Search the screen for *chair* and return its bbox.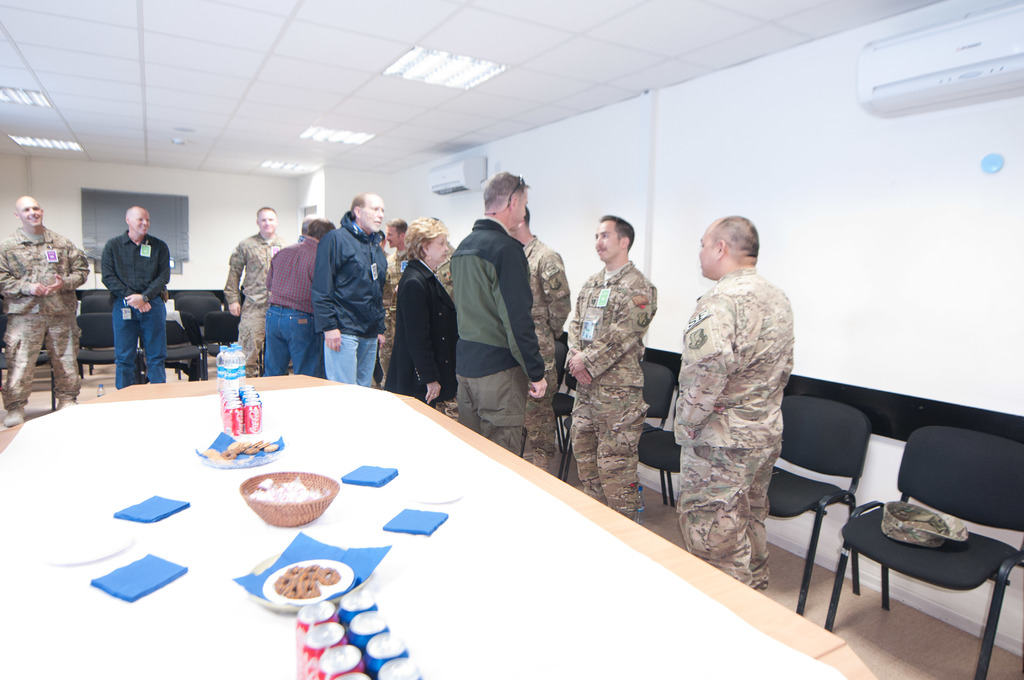
Found: locate(173, 287, 223, 302).
